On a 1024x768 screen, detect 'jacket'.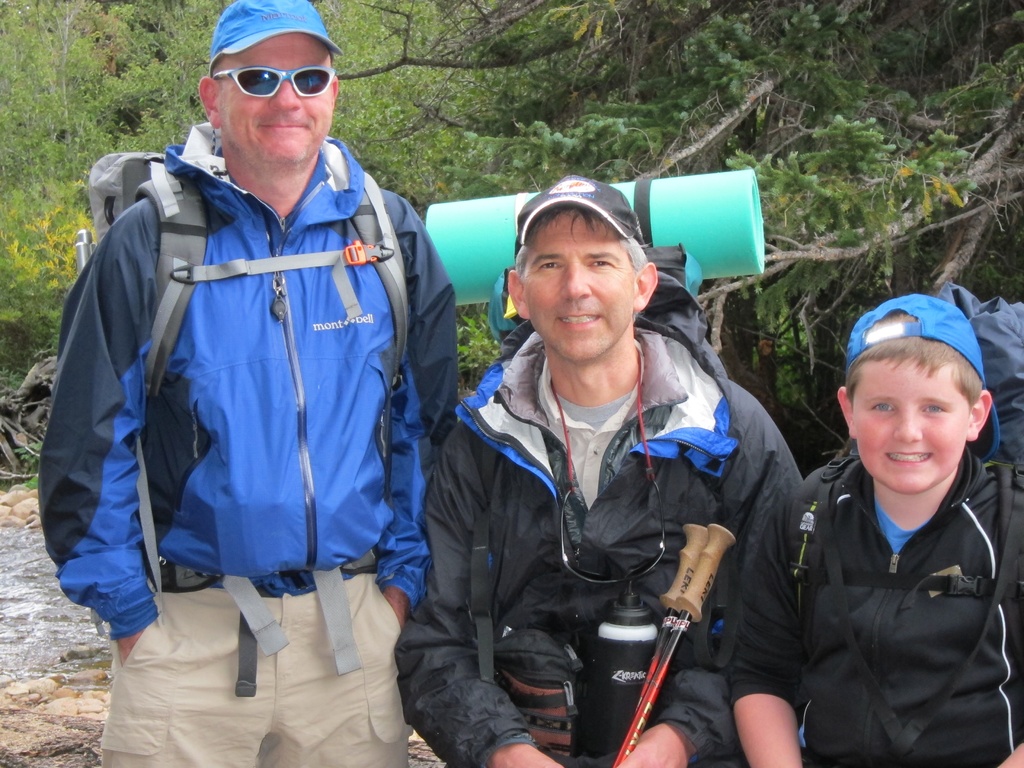
select_region(396, 209, 806, 742).
